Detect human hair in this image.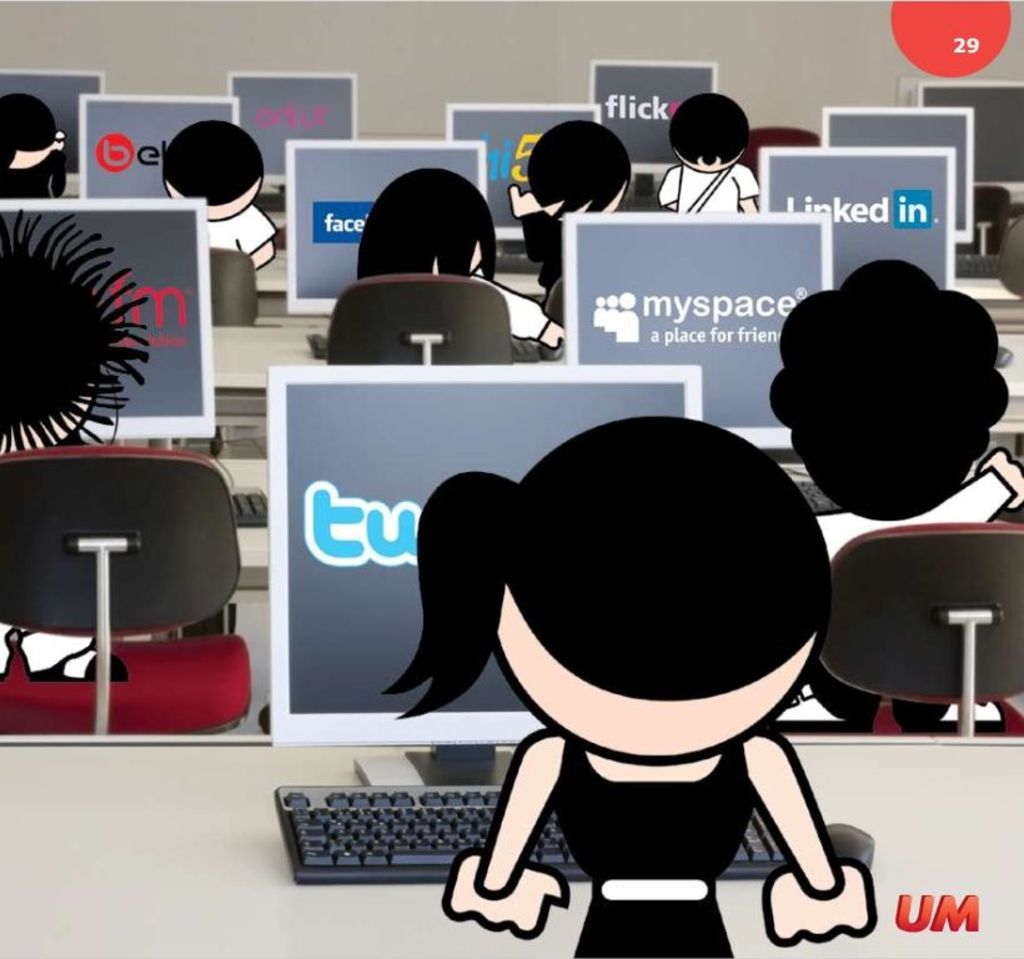
Detection: crop(350, 162, 477, 262).
